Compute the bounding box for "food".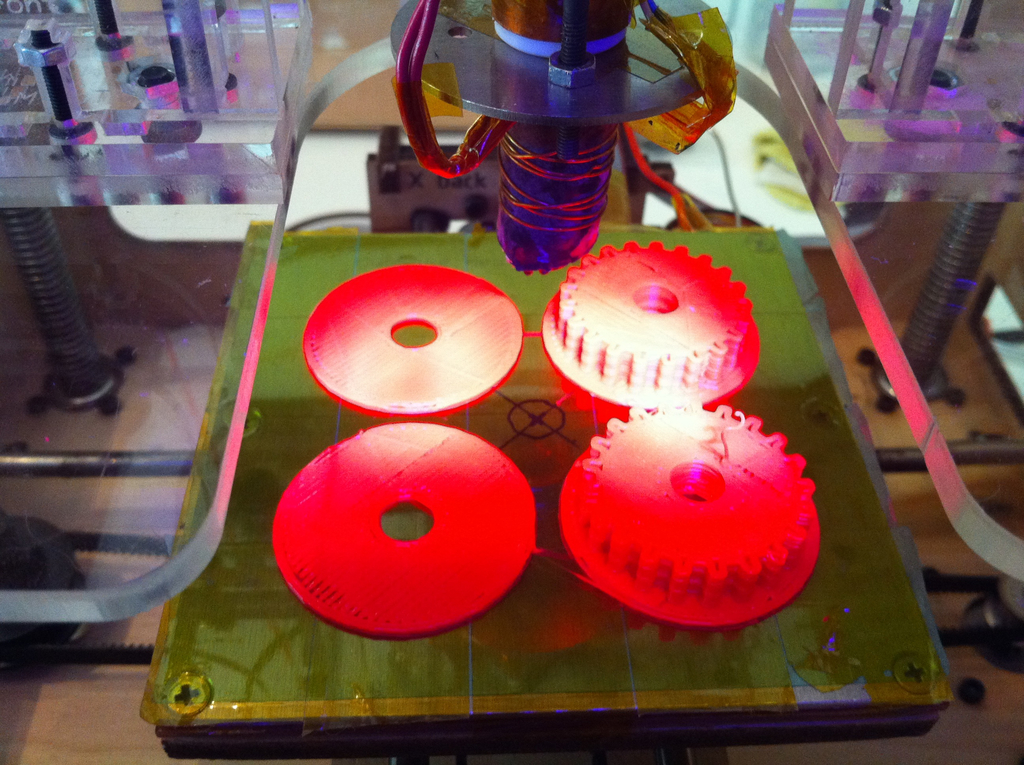
region(543, 244, 764, 419).
